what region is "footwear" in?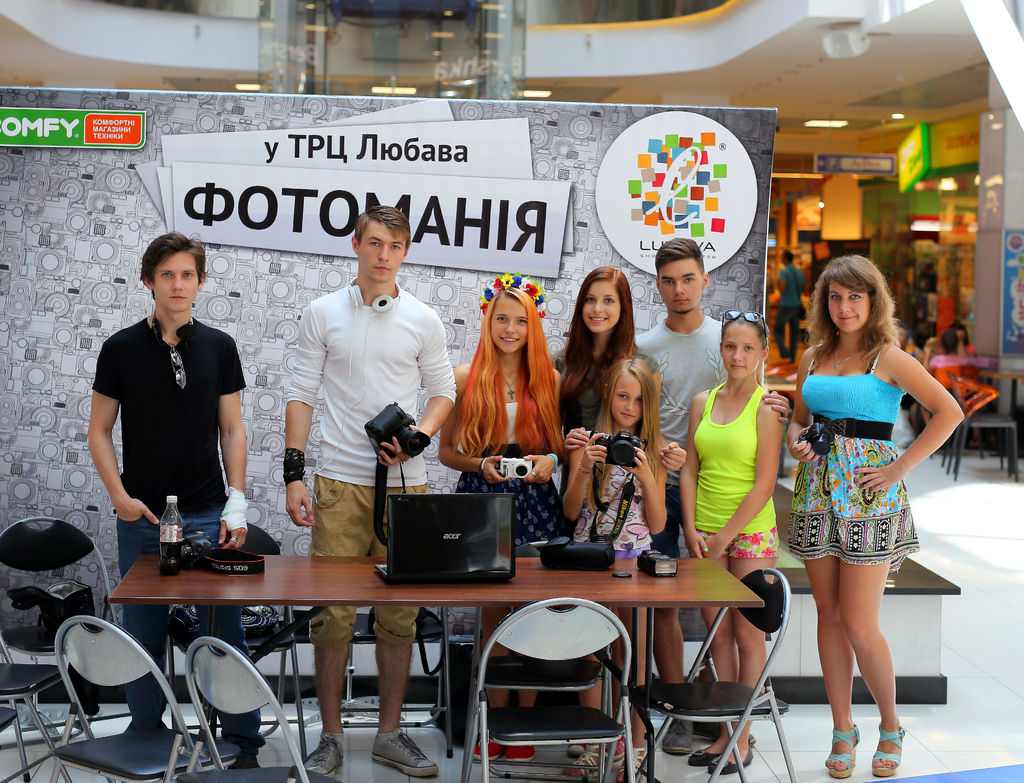
x1=503, y1=738, x2=533, y2=766.
